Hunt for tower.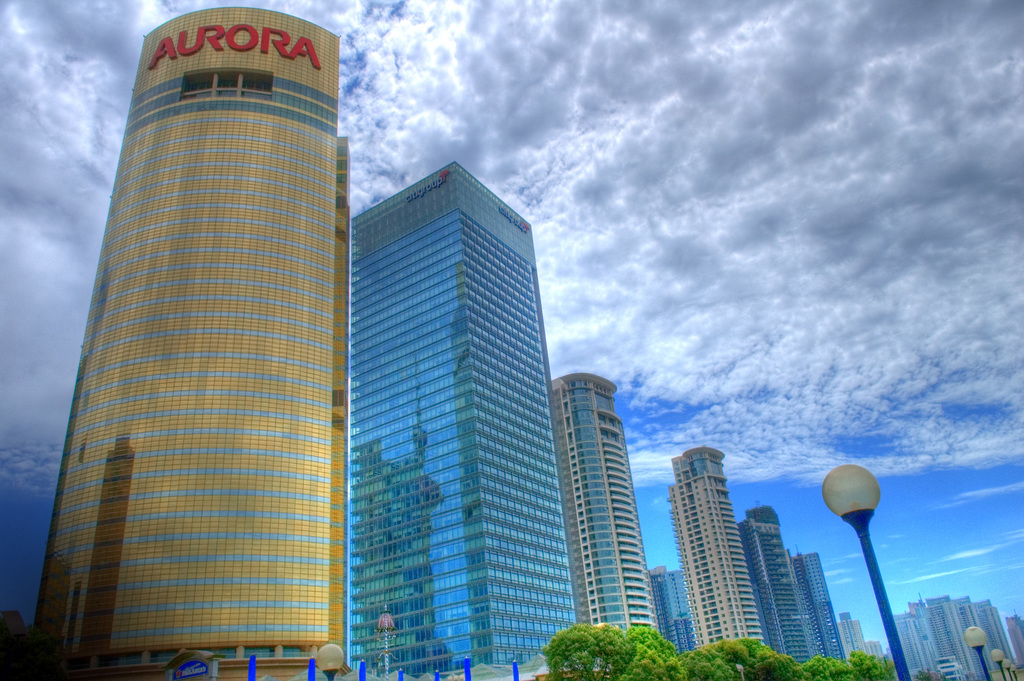
Hunted down at Rect(736, 510, 824, 670).
